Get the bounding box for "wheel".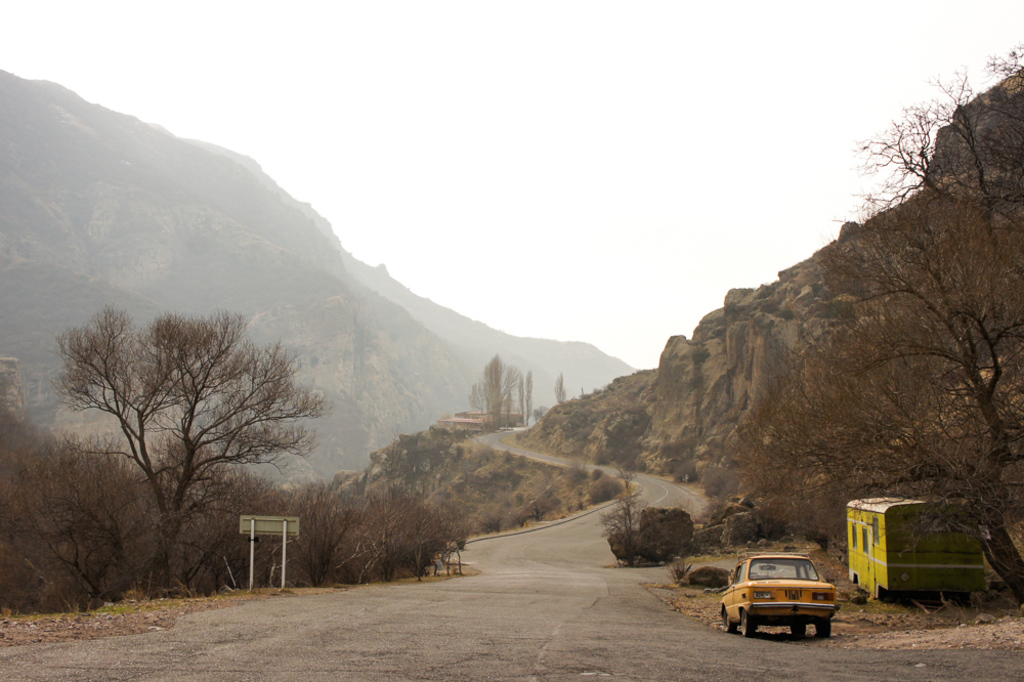
locate(792, 624, 806, 639).
